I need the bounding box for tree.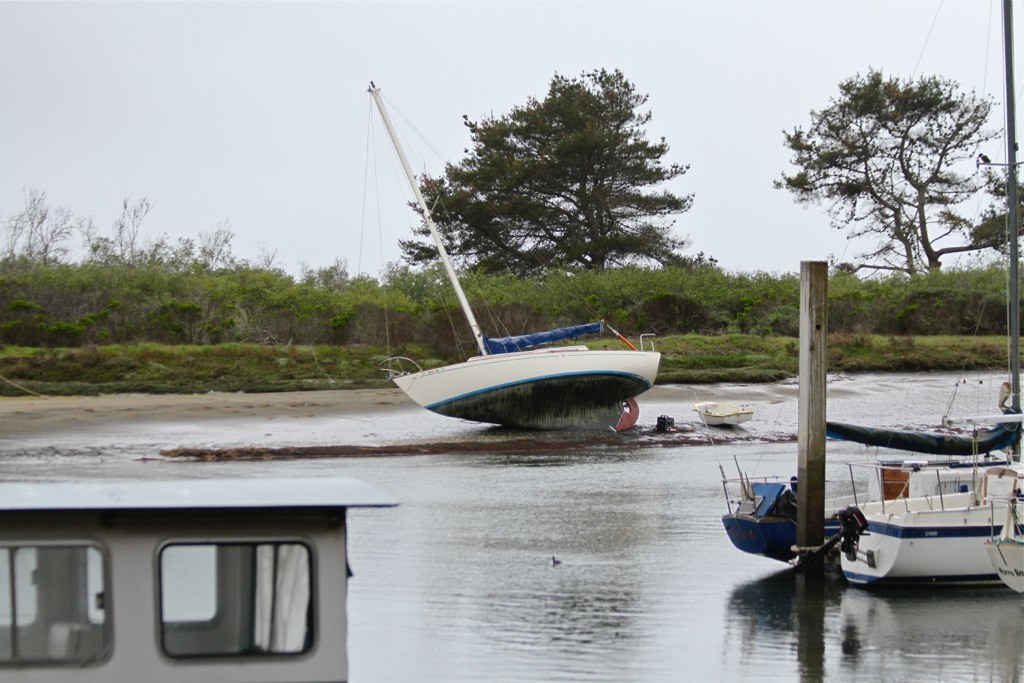
Here it is: 769, 56, 1023, 272.
